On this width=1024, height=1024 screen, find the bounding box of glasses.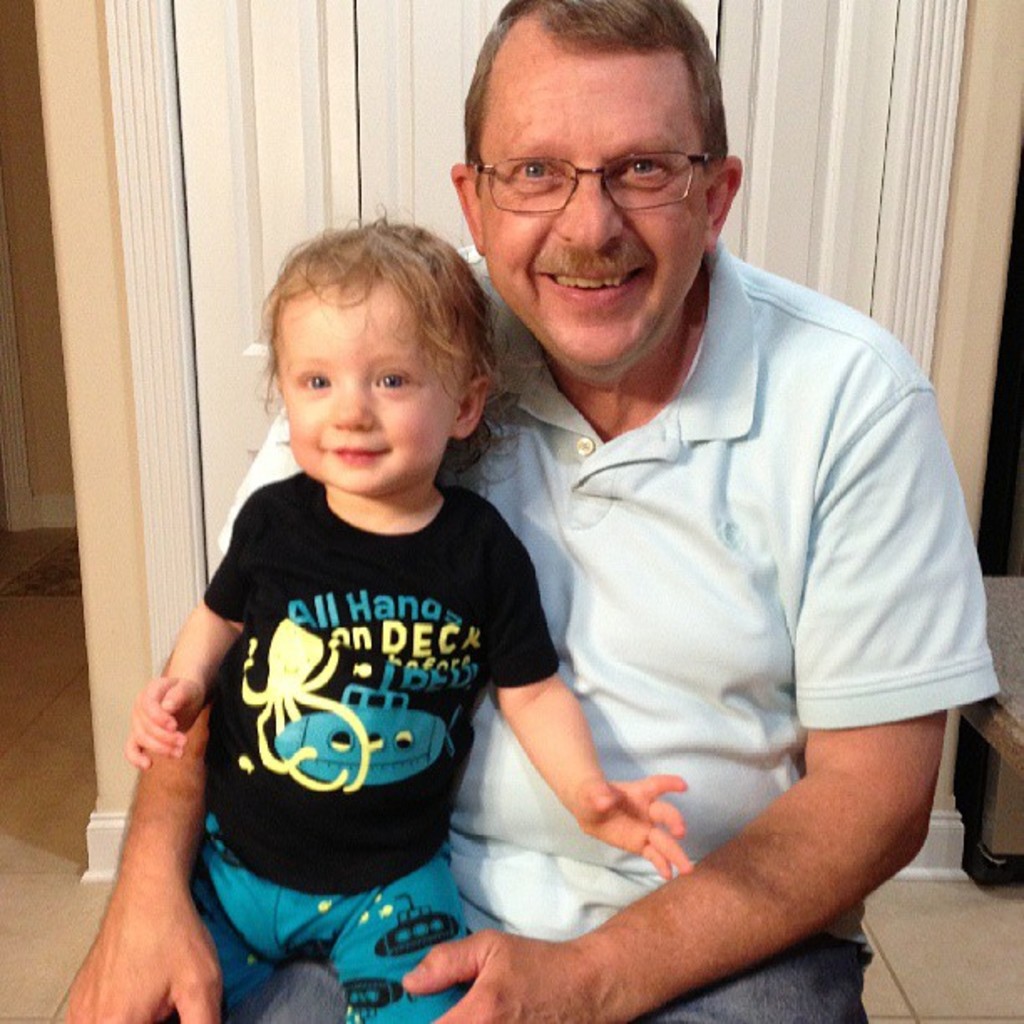
Bounding box: 462, 124, 733, 204.
